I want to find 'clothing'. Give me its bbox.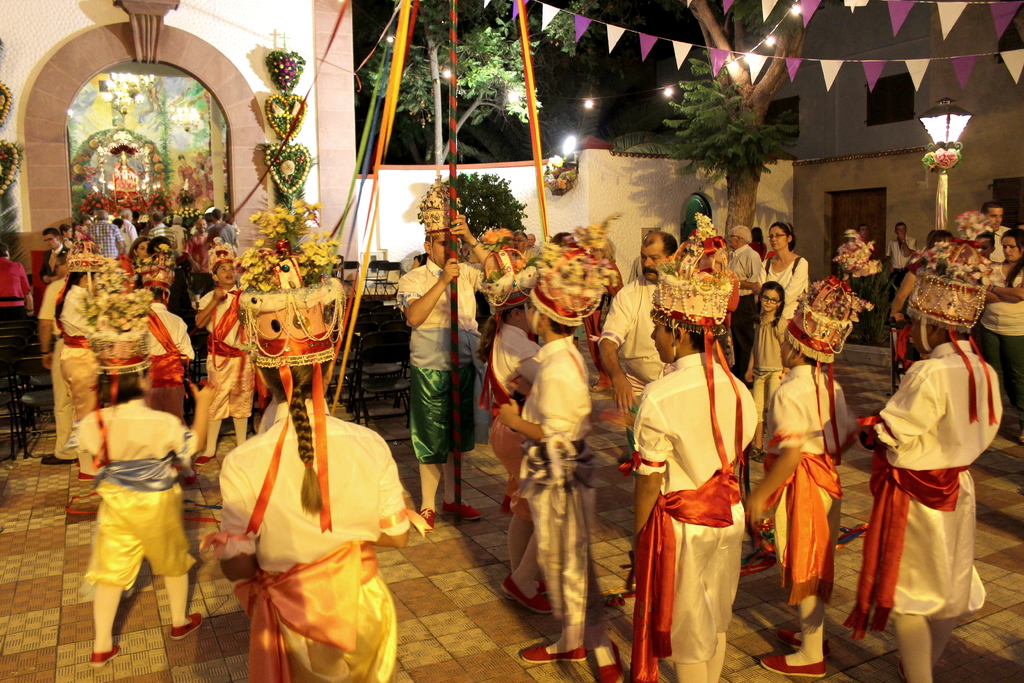
x1=392, y1=253, x2=483, y2=465.
